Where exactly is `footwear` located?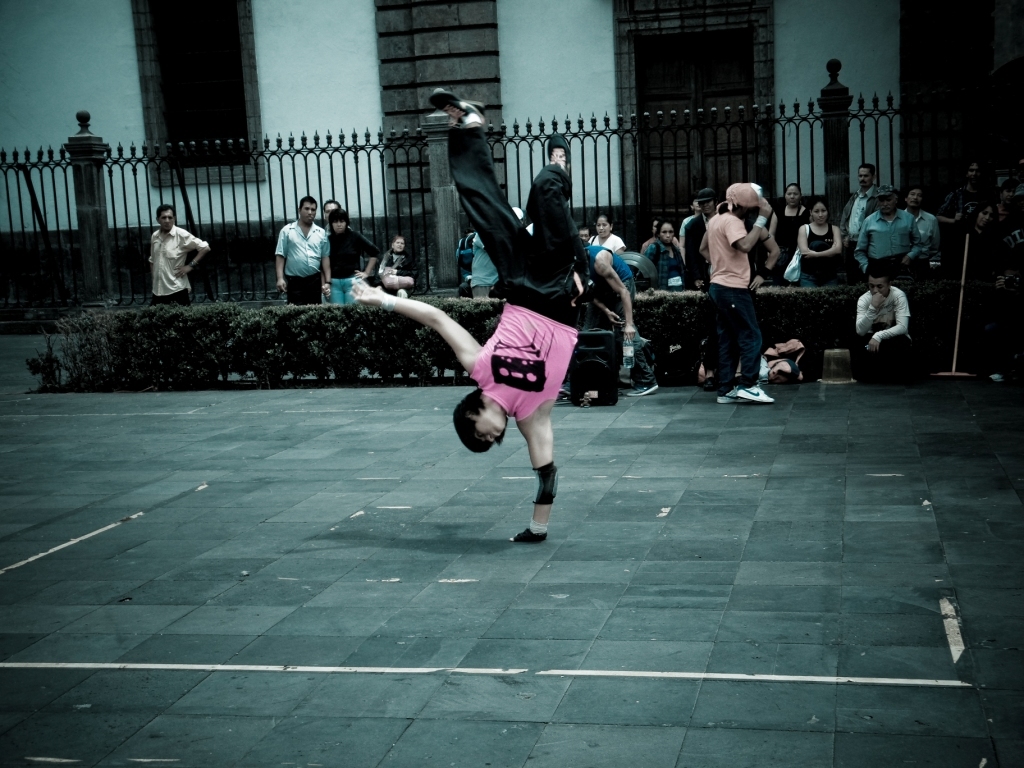
Its bounding box is [left=426, top=89, right=485, bottom=123].
